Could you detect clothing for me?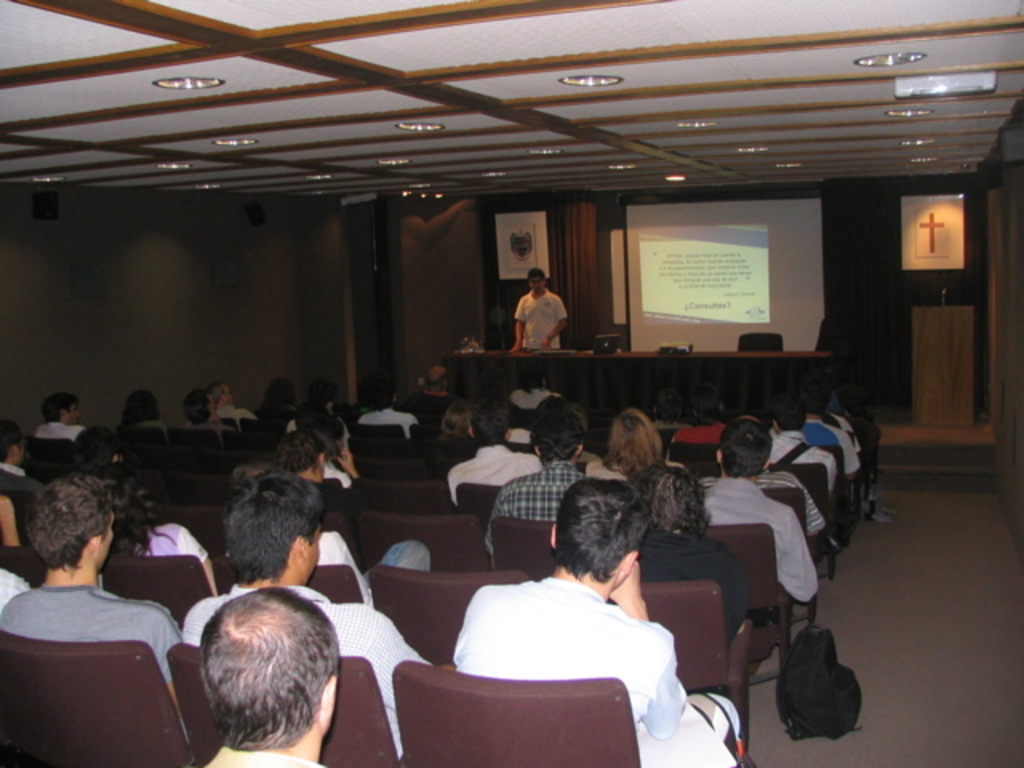
Detection result: (left=762, top=426, right=837, bottom=490).
